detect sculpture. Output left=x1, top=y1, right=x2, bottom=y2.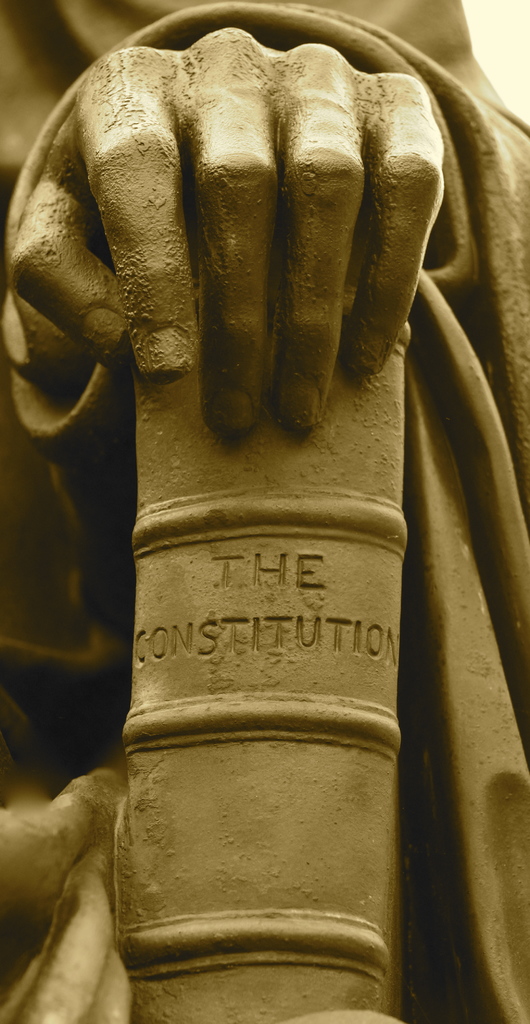
left=0, top=0, right=529, bottom=1023.
